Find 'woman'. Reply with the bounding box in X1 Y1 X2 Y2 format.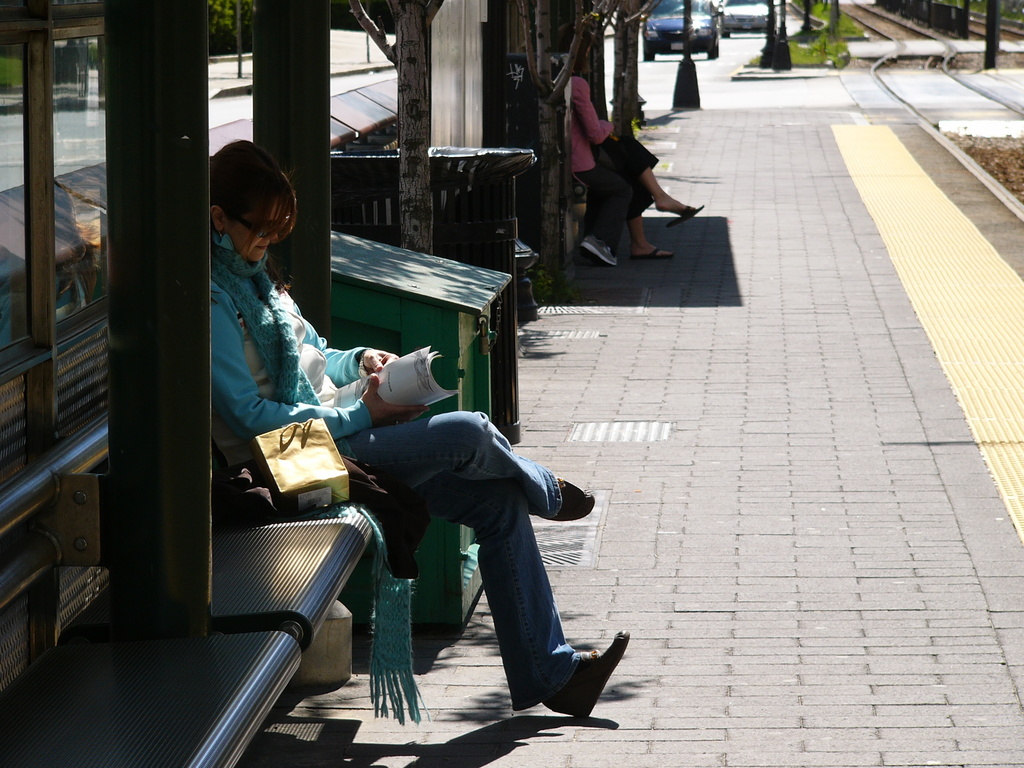
206 153 623 732.
